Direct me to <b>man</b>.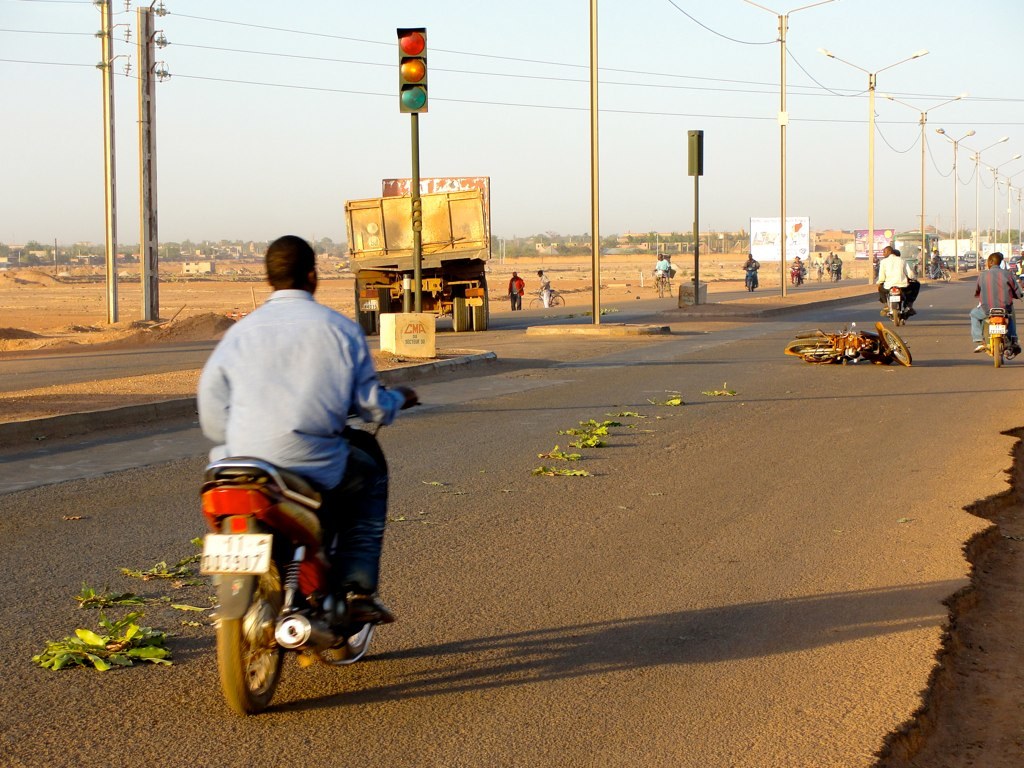
Direction: box(872, 243, 921, 305).
